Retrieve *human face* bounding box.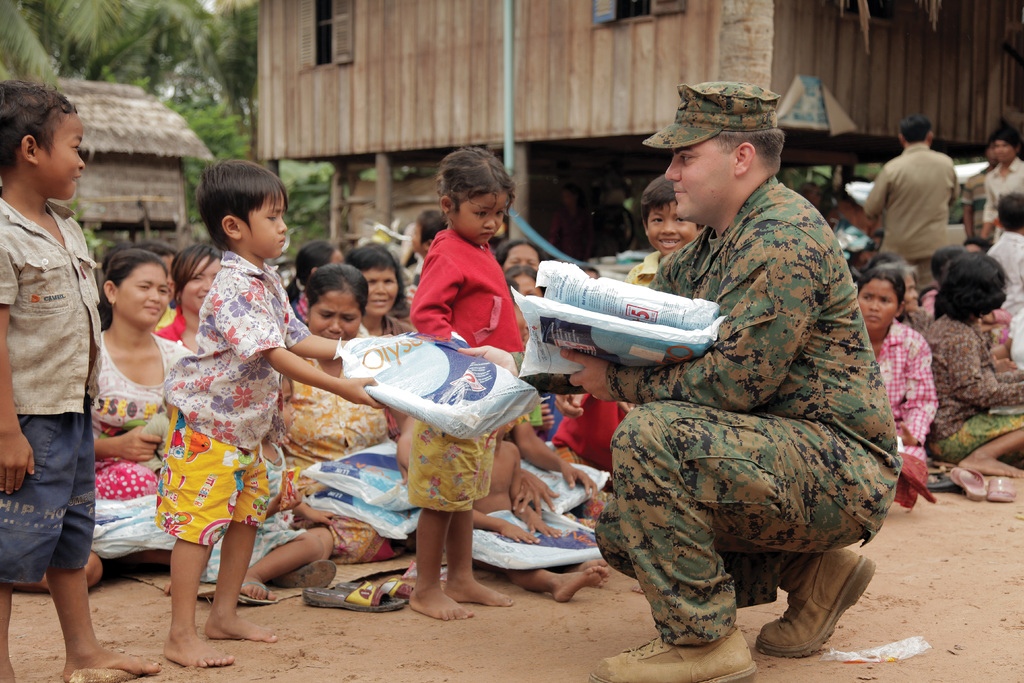
Bounding box: 651, 208, 699, 251.
